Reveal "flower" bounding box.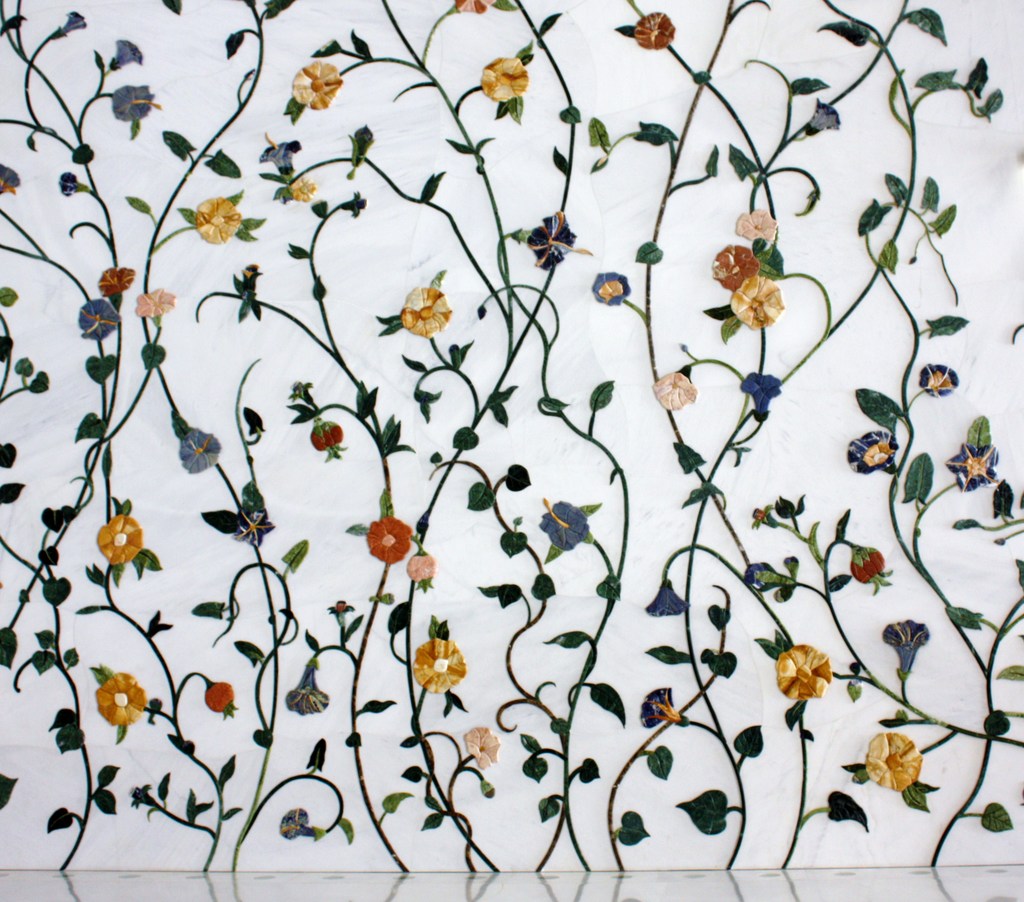
Revealed: (537, 497, 591, 551).
